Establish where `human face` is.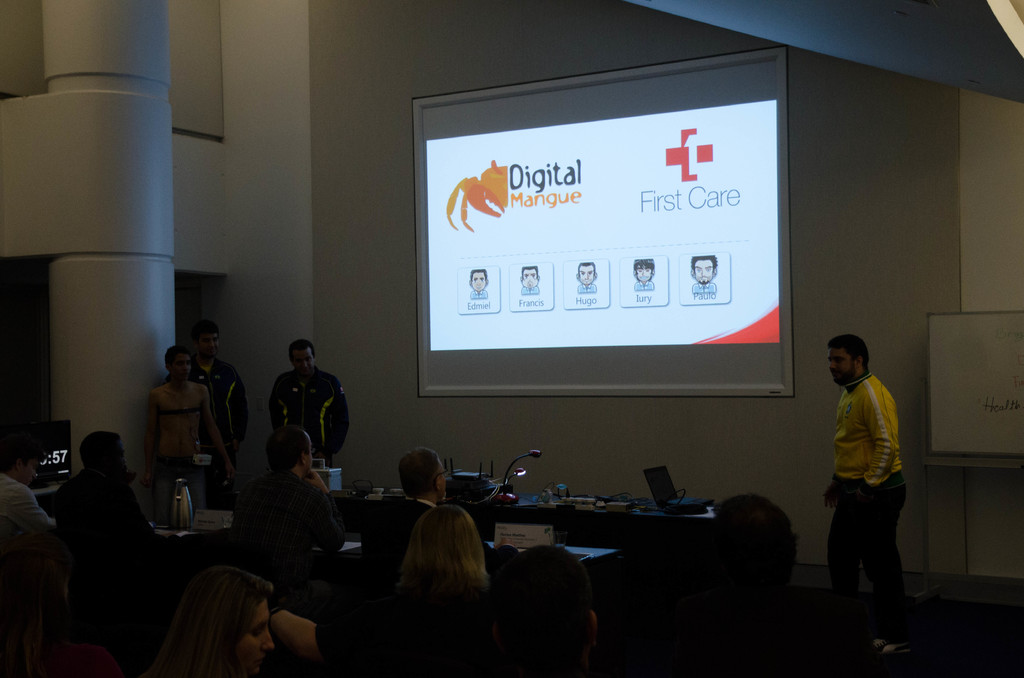
Established at Rect(304, 433, 314, 474).
